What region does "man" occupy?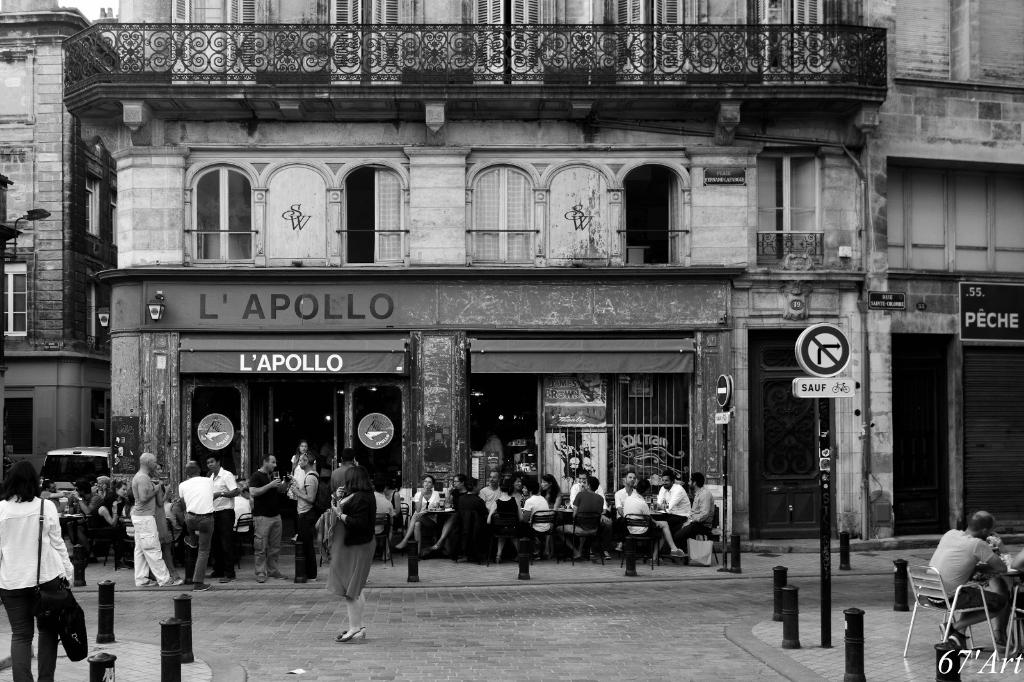
detection(474, 467, 501, 519).
